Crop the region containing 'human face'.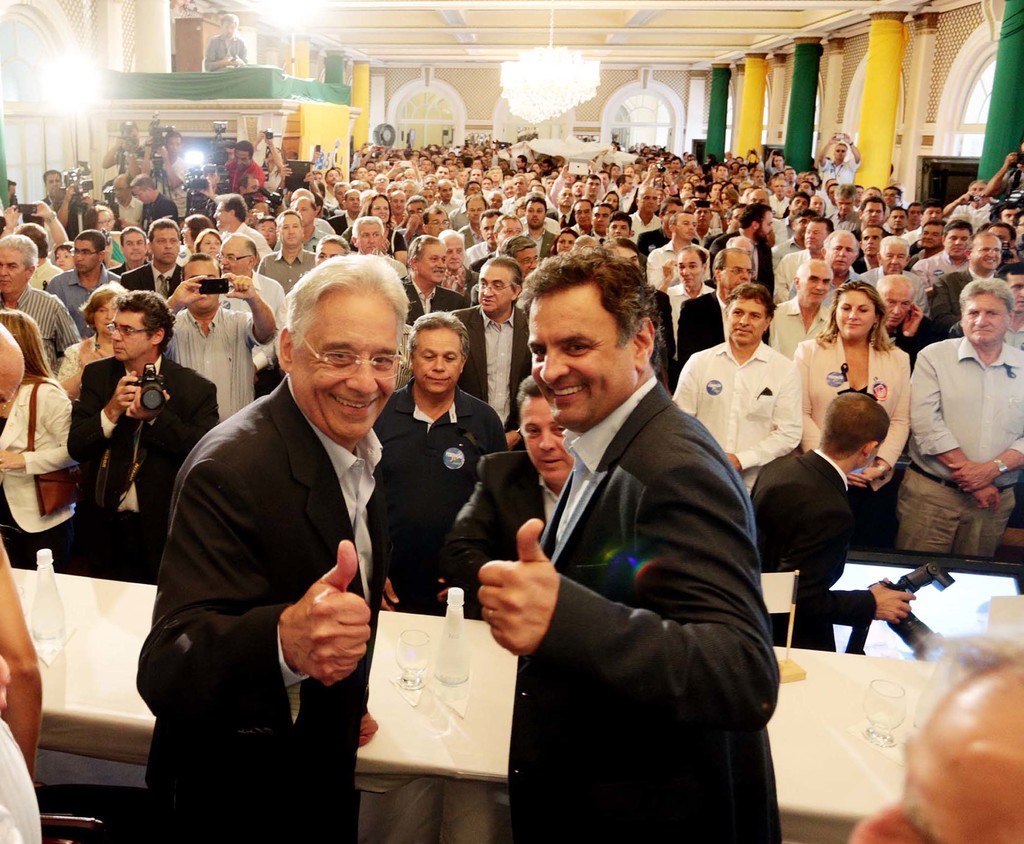
Crop region: x1=124, y1=129, x2=140, y2=148.
